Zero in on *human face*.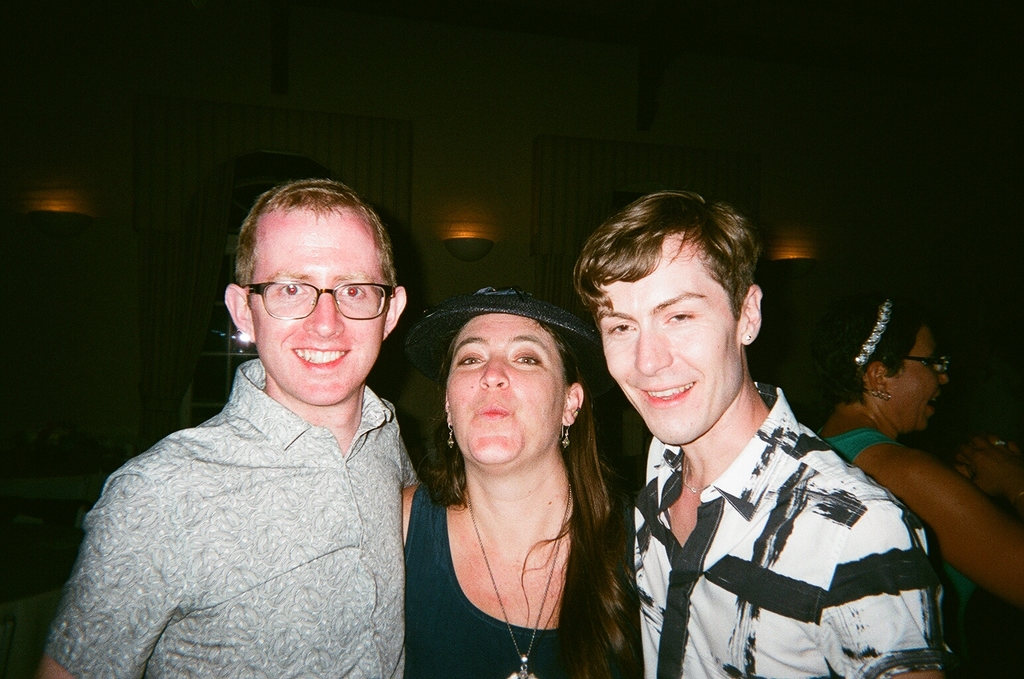
Zeroed in: select_region(887, 326, 952, 426).
